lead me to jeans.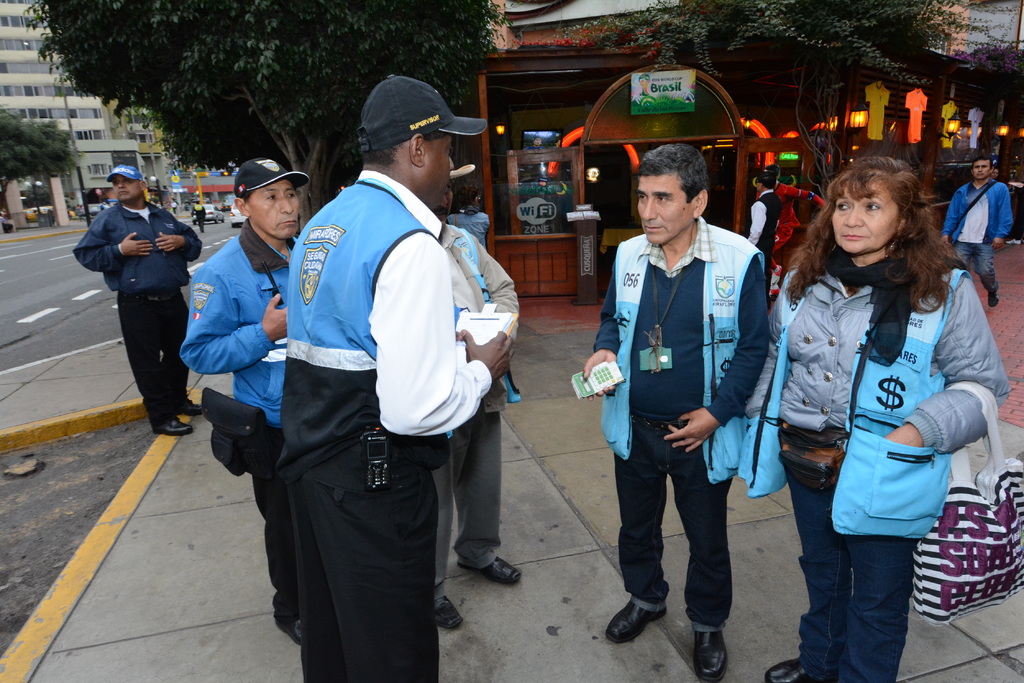
Lead to pyautogui.locateOnScreen(783, 471, 918, 682).
